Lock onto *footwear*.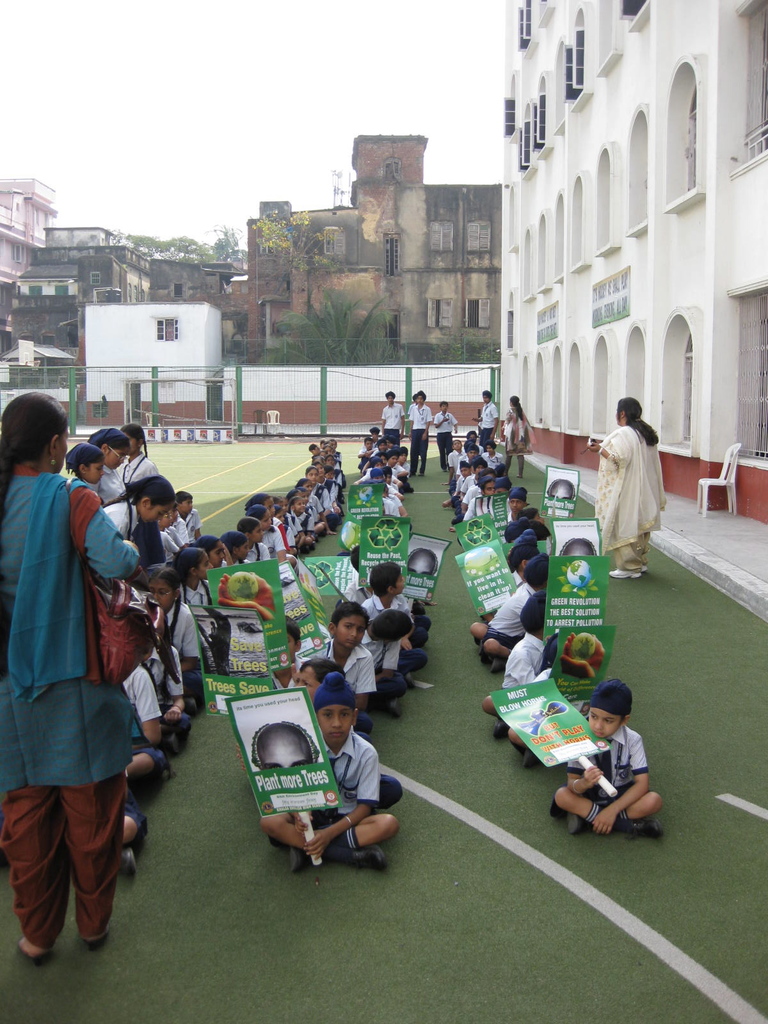
Locked: region(163, 731, 182, 752).
